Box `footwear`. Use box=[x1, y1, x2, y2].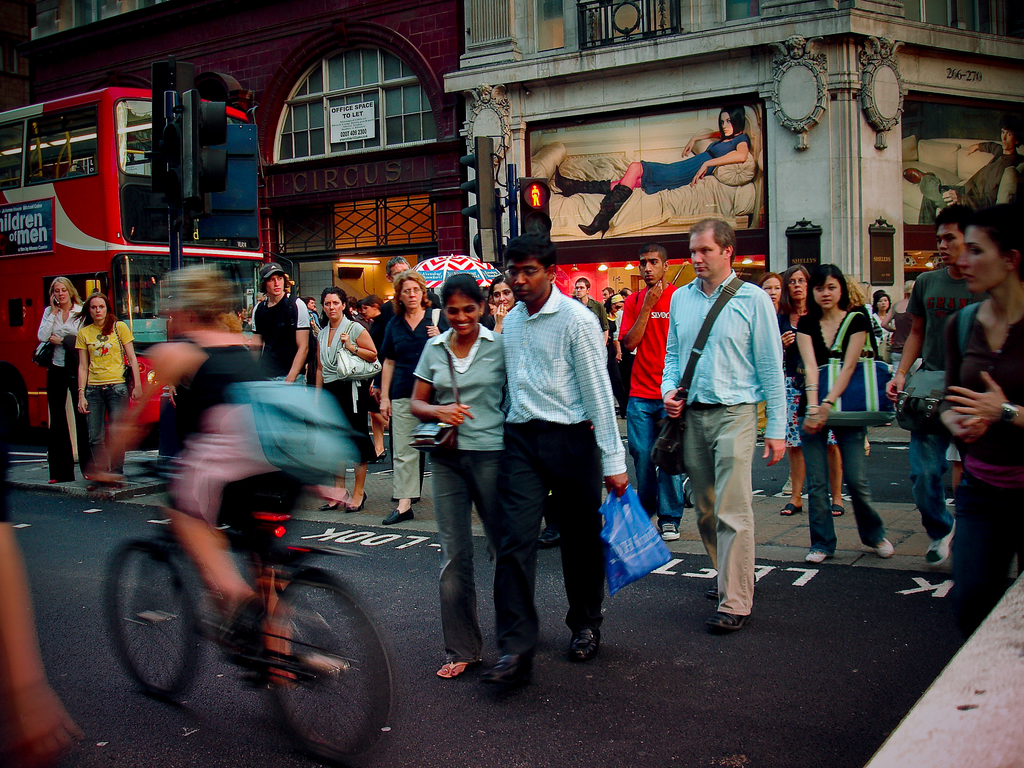
box=[541, 529, 559, 543].
